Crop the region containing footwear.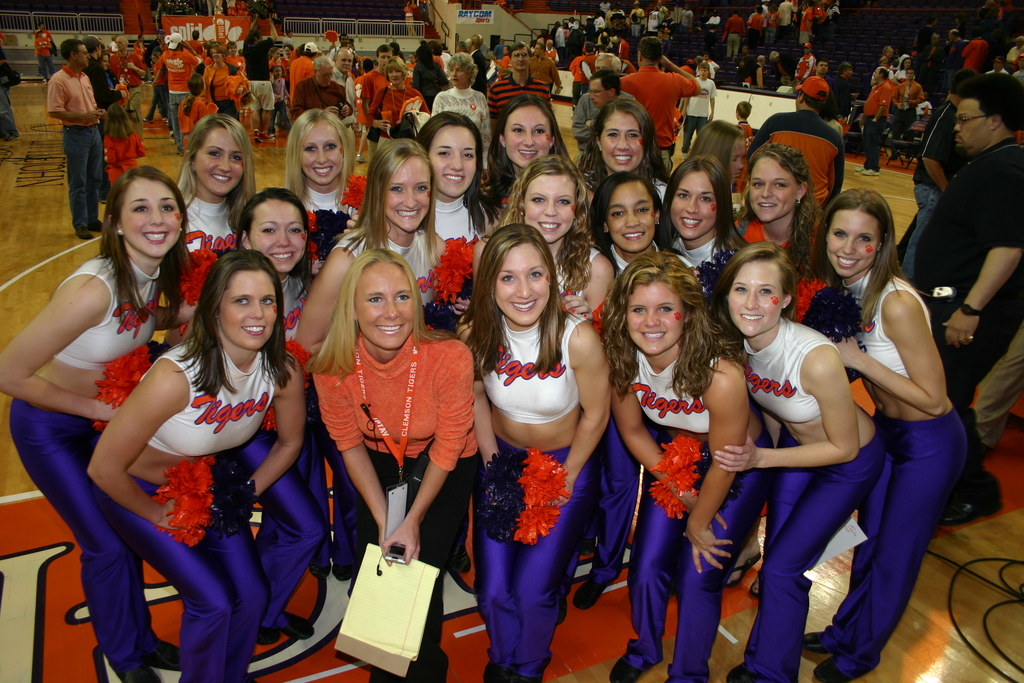
Crop region: bbox=(509, 671, 541, 682).
